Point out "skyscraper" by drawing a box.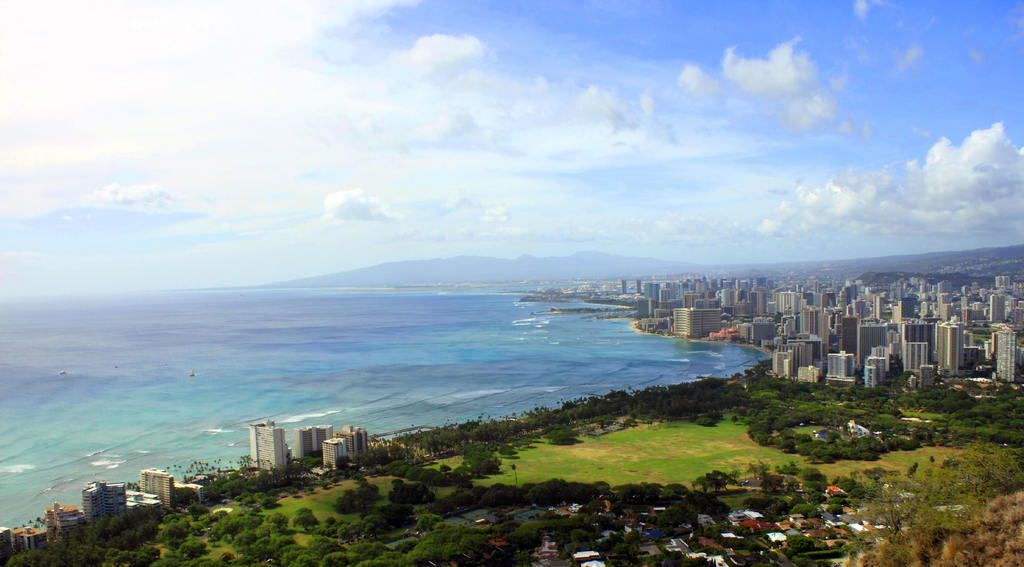
BBox(323, 438, 347, 469).
